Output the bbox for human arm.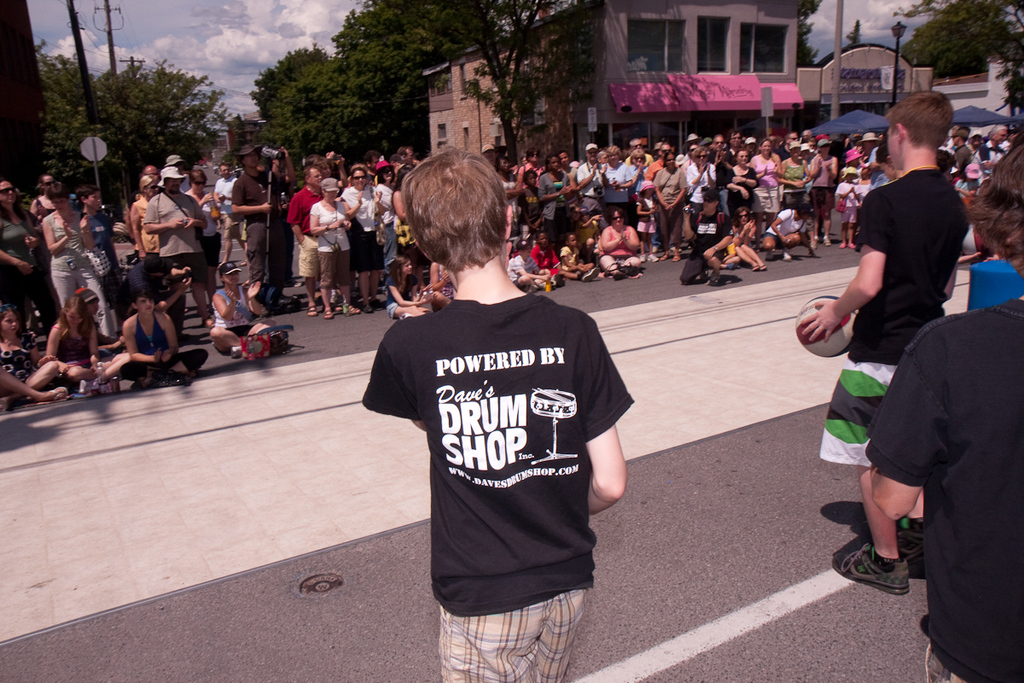
[232, 181, 276, 214].
